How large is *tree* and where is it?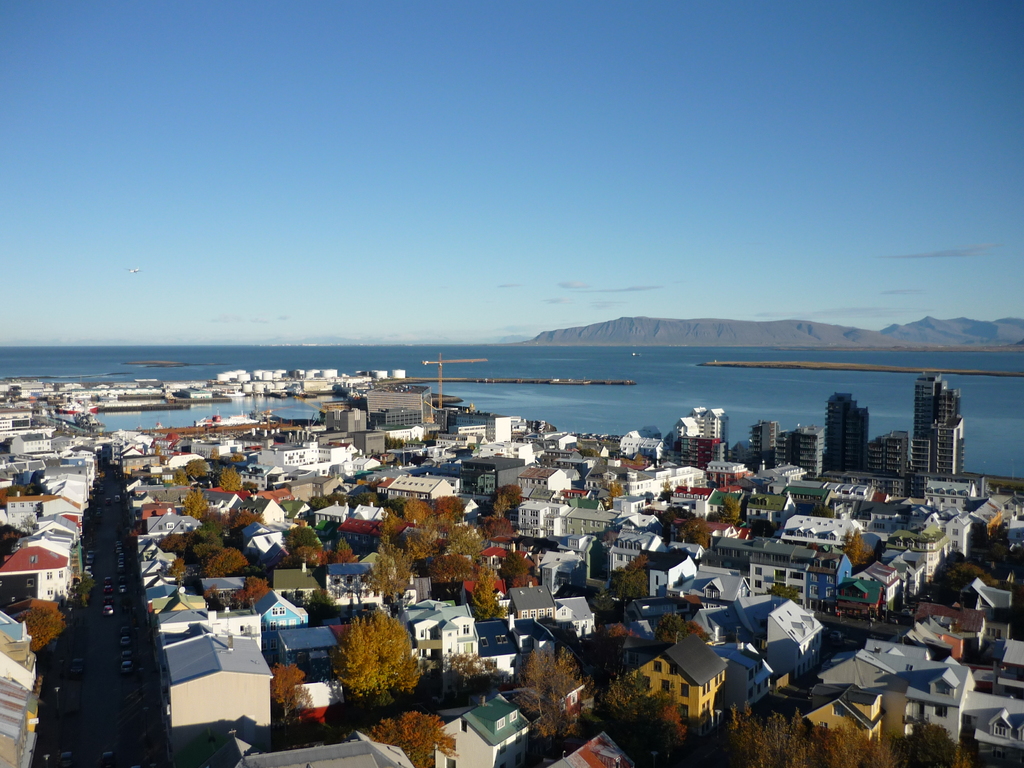
Bounding box: x1=369 y1=538 x2=415 y2=604.
